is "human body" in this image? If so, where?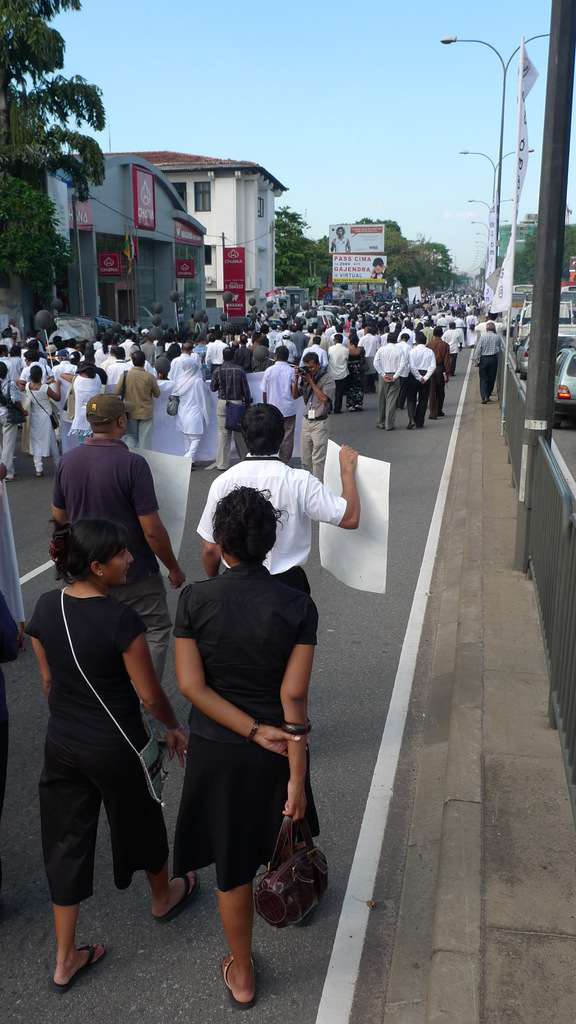
Yes, at bbox=[49, 353, 81, 414].
